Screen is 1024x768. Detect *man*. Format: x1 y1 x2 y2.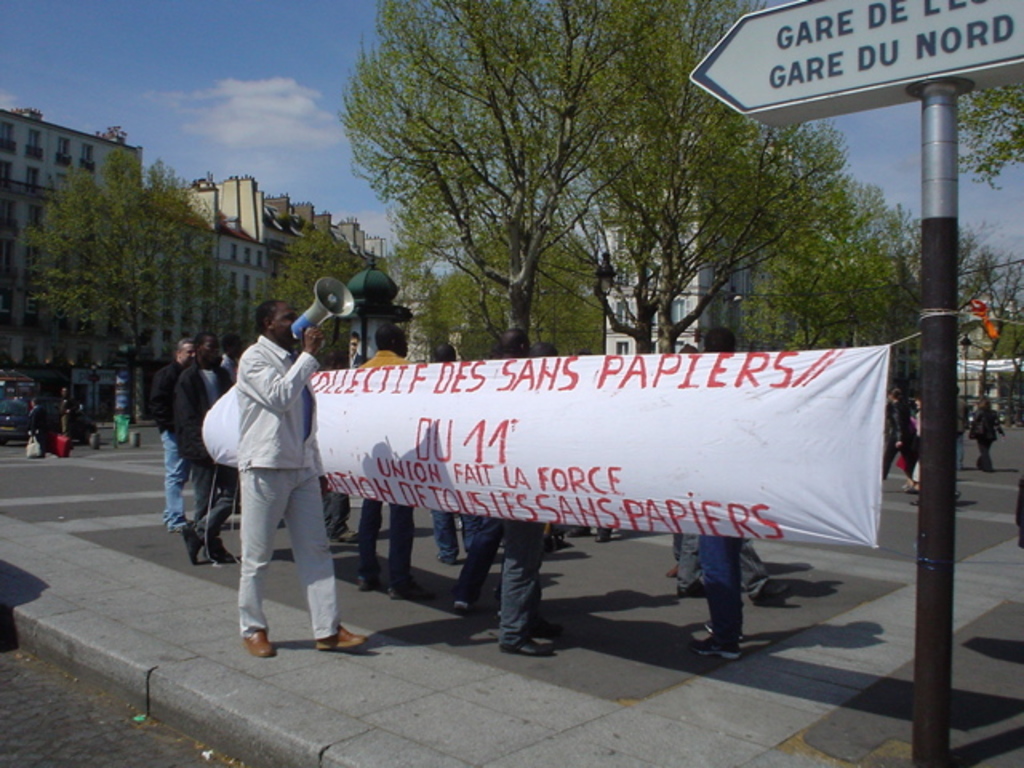
525 339 555 363.
